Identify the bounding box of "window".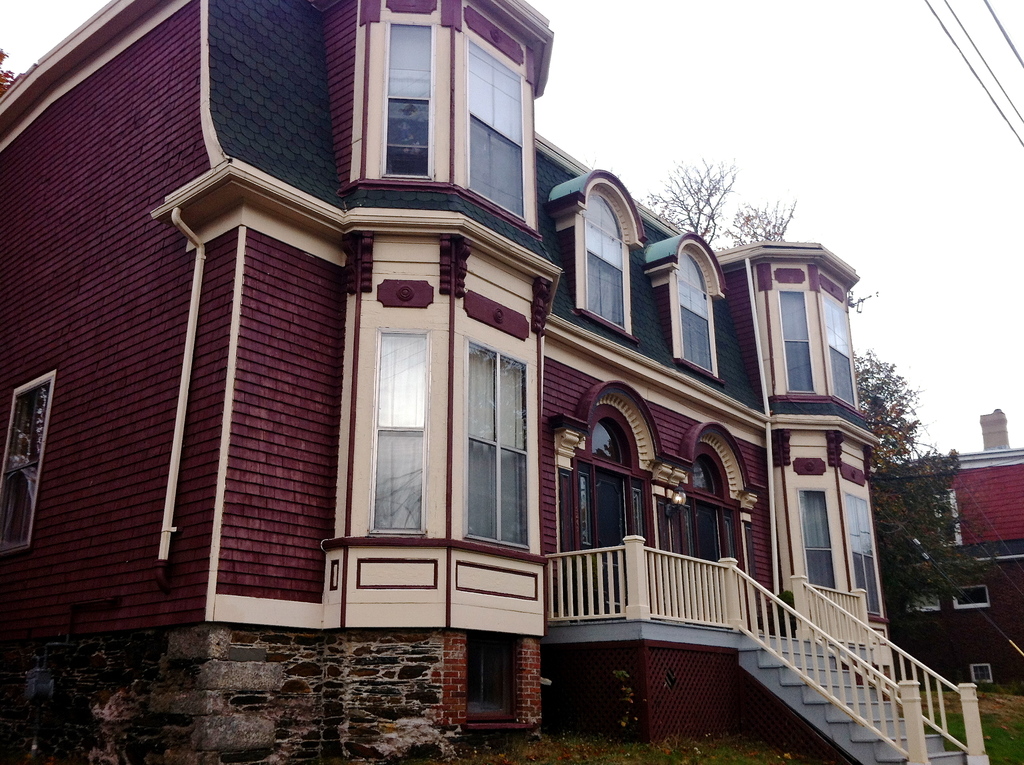
select_region(826, 296, 856, 406).
